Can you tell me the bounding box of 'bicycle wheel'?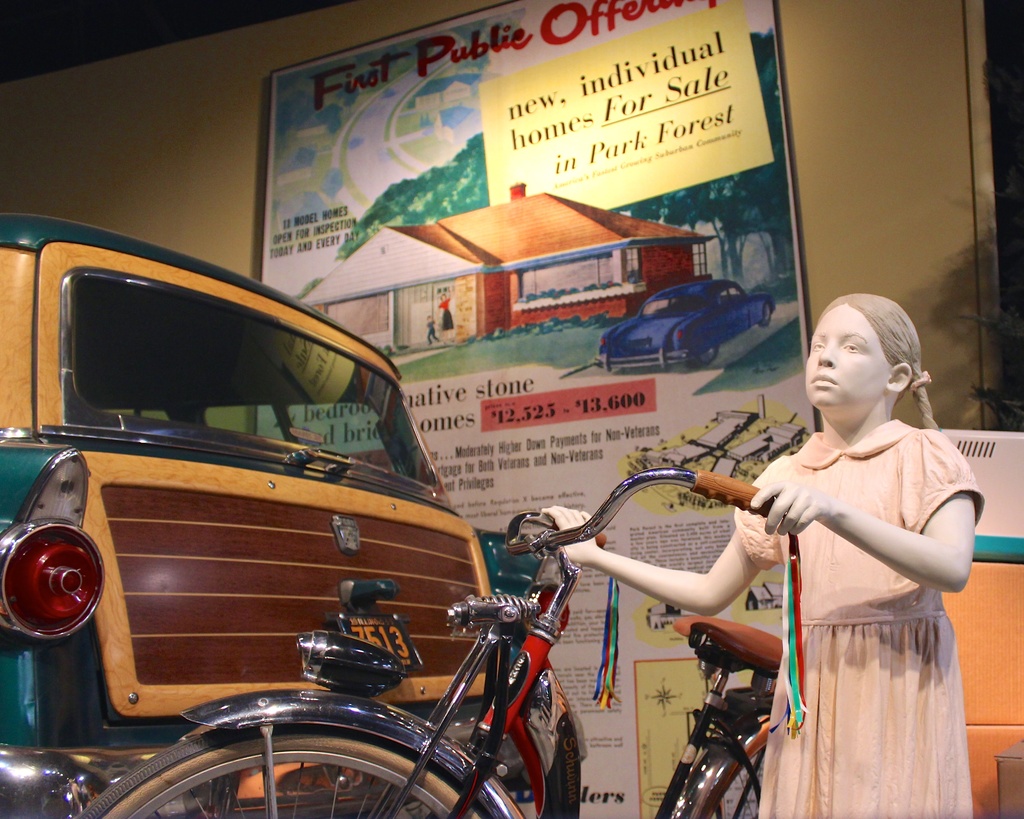
x1=75 y1=726 x2=494 y2=818.
